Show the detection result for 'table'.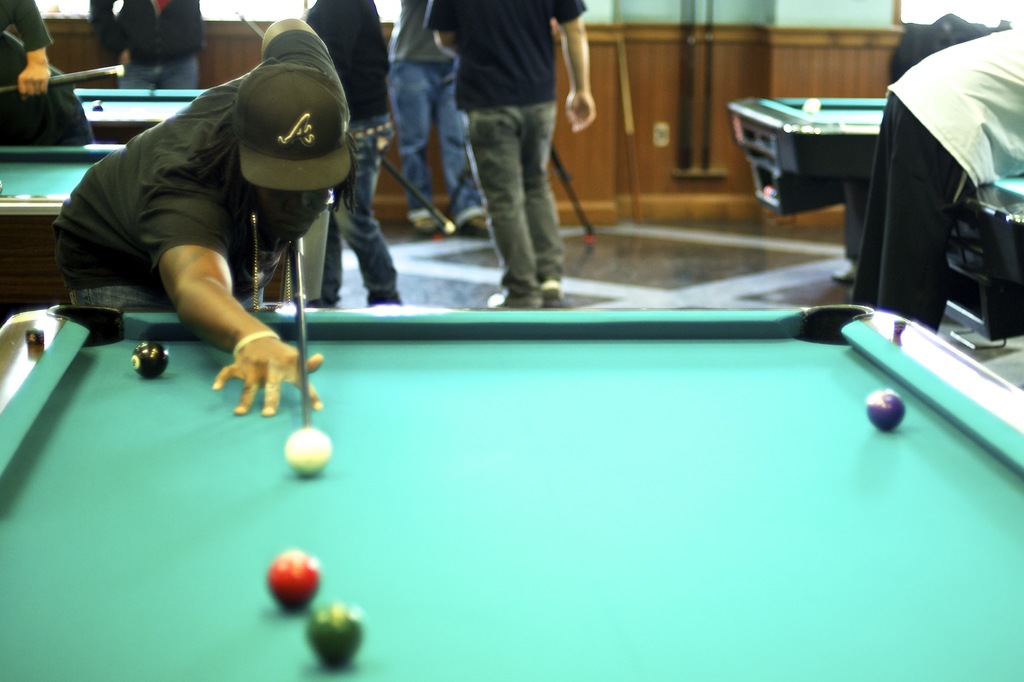
<region>73, 83, 209, 136</region>.
